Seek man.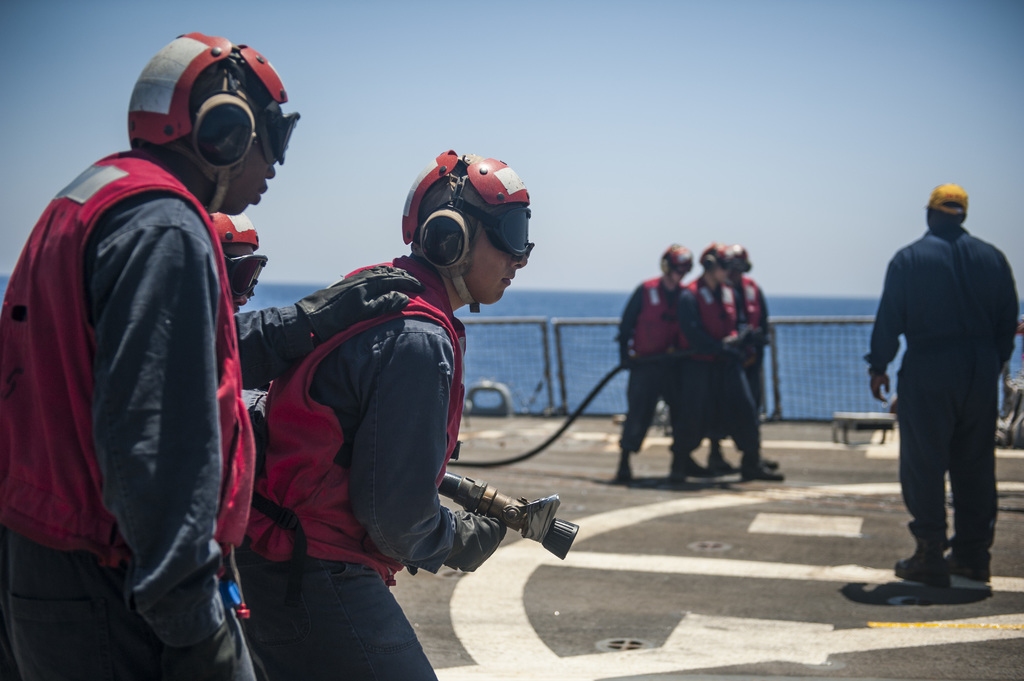
bbox(617, 236, 706, 491).
